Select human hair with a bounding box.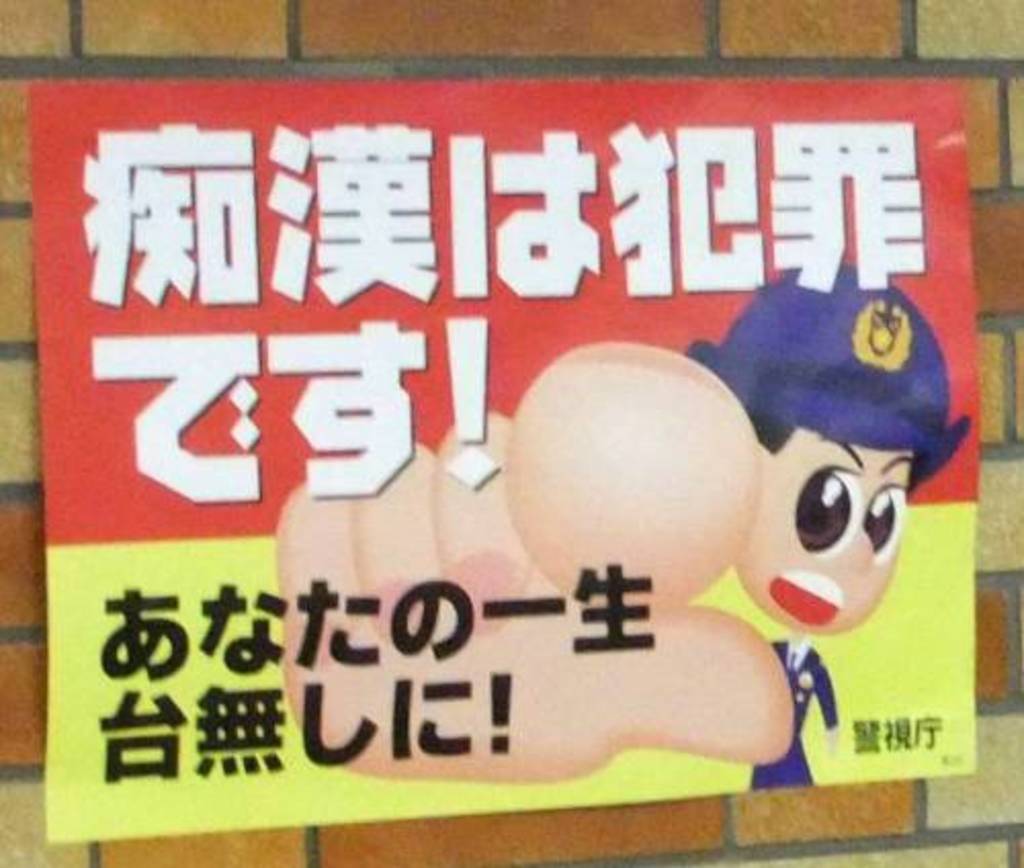
[756, 418, 788, 450].
